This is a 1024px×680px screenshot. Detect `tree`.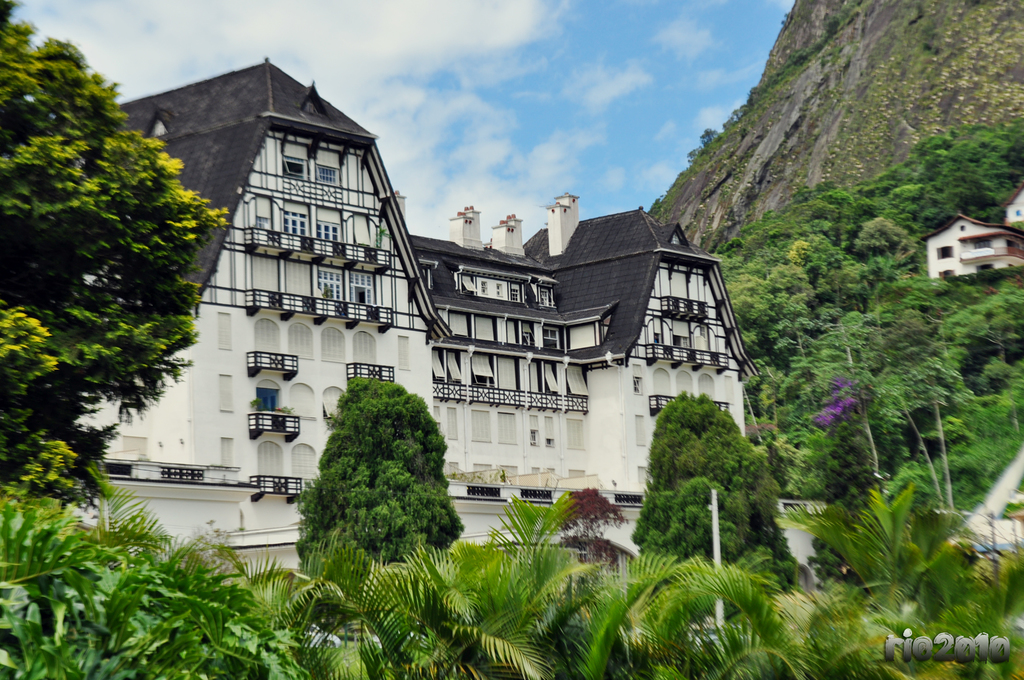
(x1=293, y1=358, x2=462, y2=581).
